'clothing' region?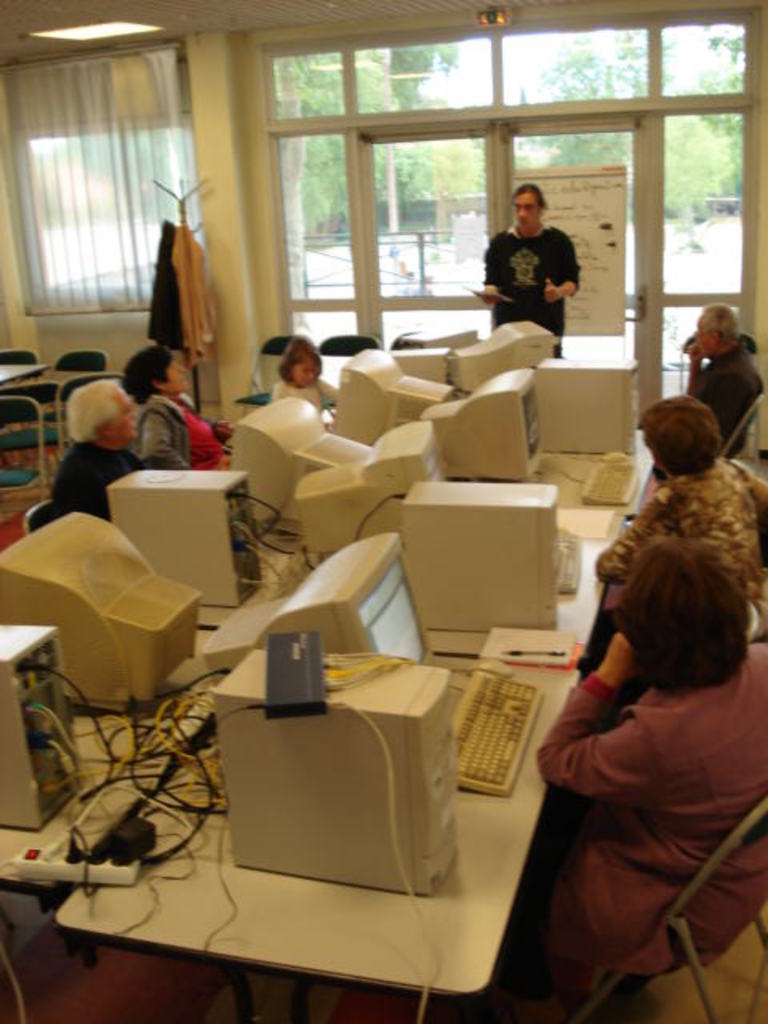
[x1=538, y1=640, x2=766, y2=998]
